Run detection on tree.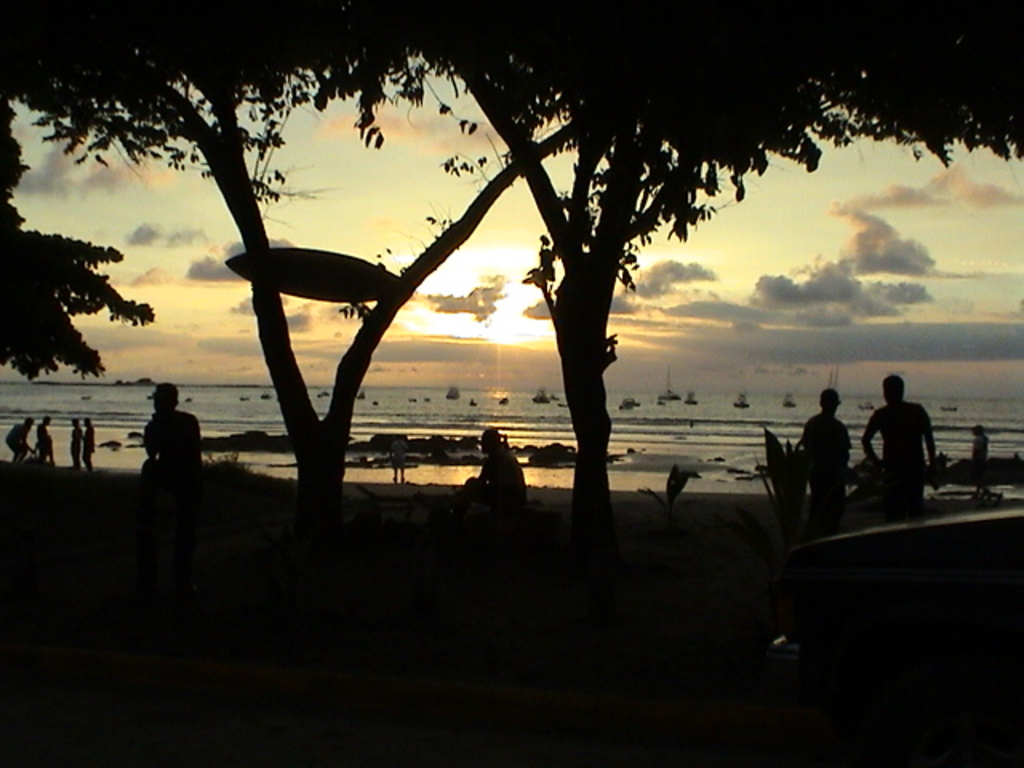
Result: crop(414, 0, 1013, 547).
